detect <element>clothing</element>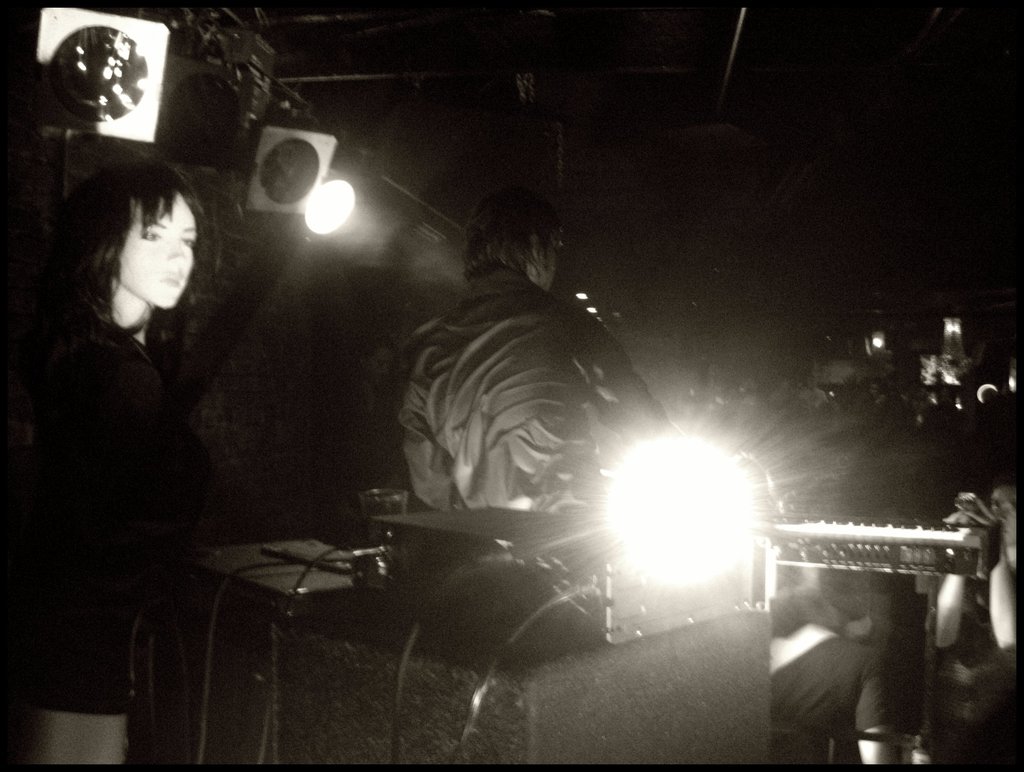
pyautogui.locateOnScreen(764, 544, 904, 741)
